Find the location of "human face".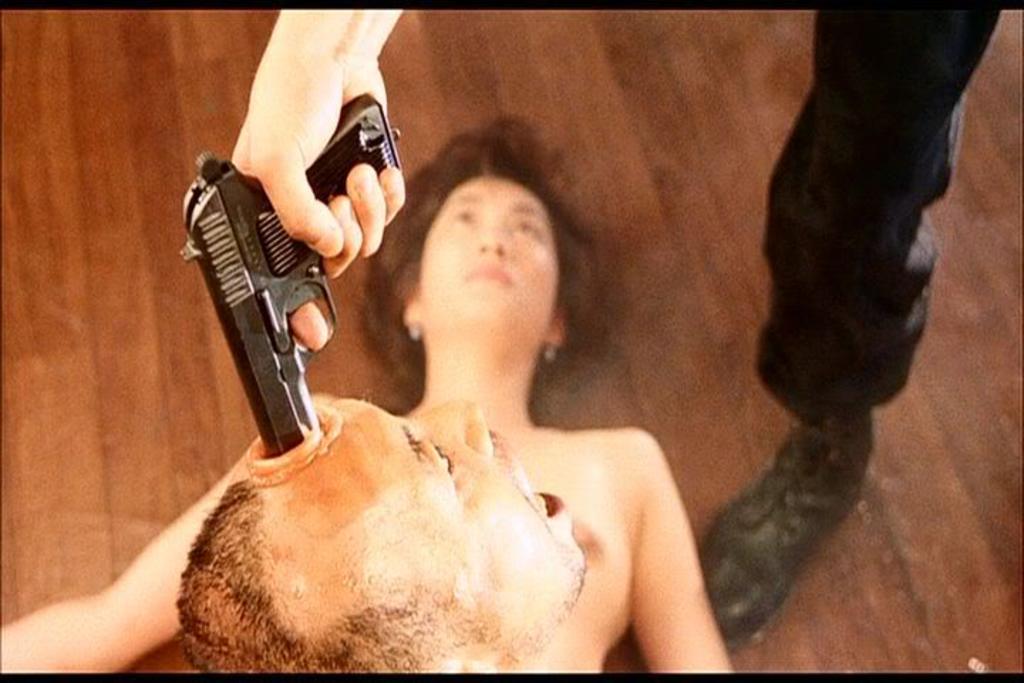
Location: 330 397 582 650.
